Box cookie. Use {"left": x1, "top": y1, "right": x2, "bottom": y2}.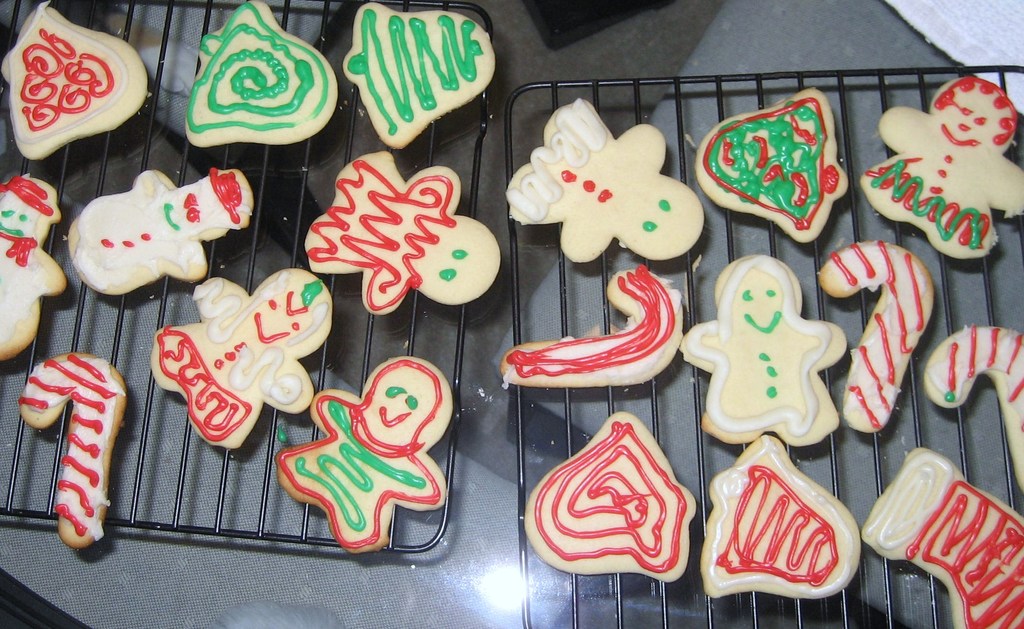
{"left": 0, "top": 0, "right": 149, "bottom": 164}.
